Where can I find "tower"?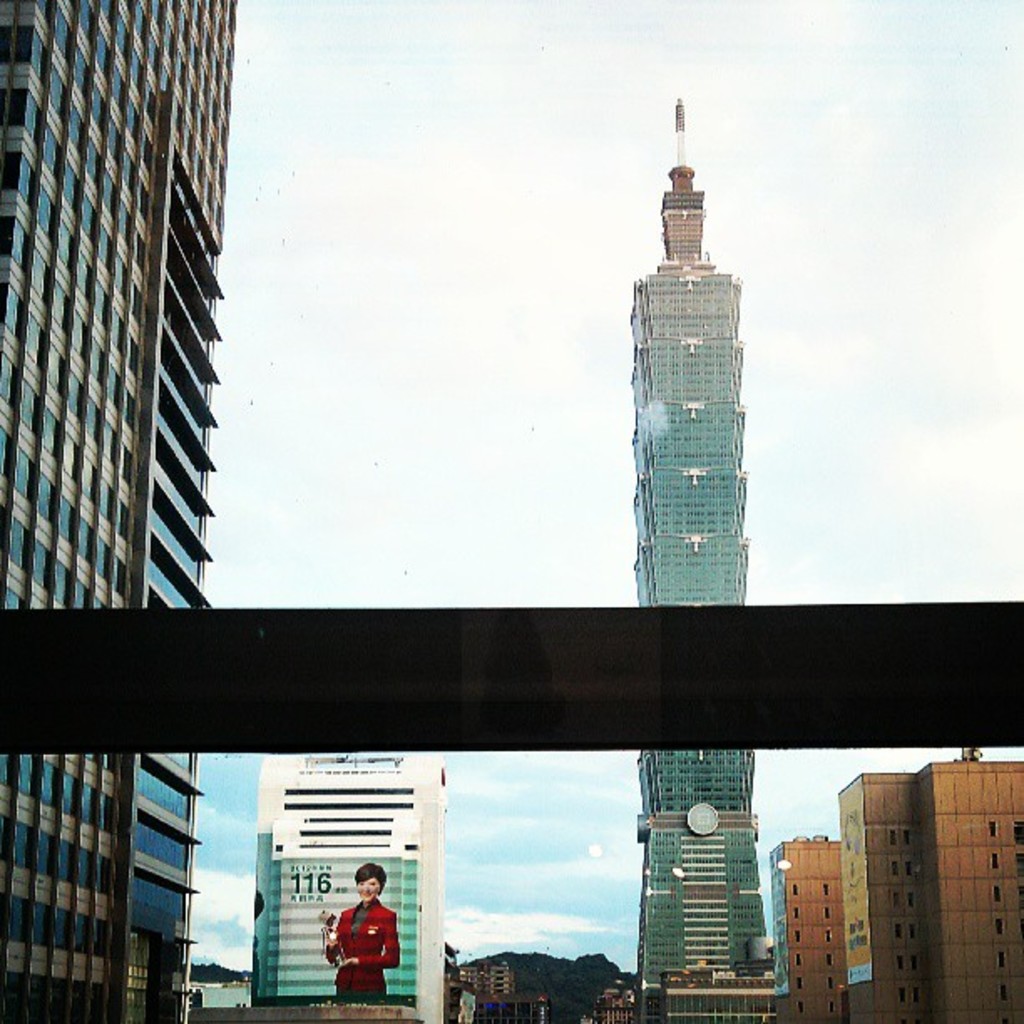
You can find it at l=599, t=82, r=790, b=1022.
